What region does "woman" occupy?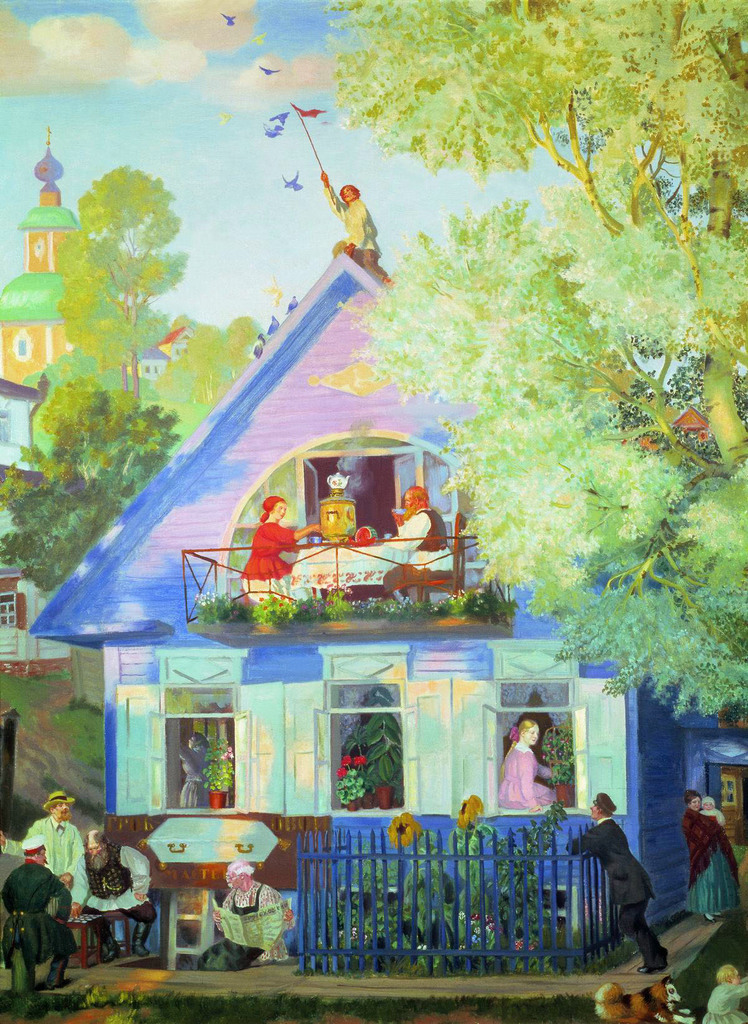
box=[498, 724, 564, 820].
